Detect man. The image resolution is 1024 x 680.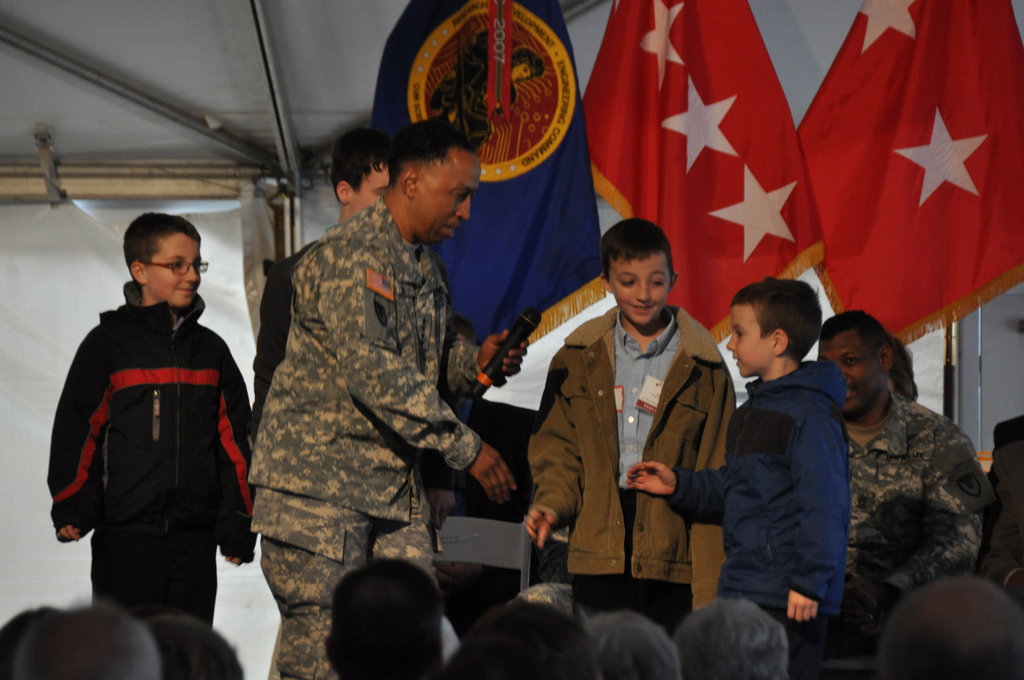
region(49, 202, 266, 645).
